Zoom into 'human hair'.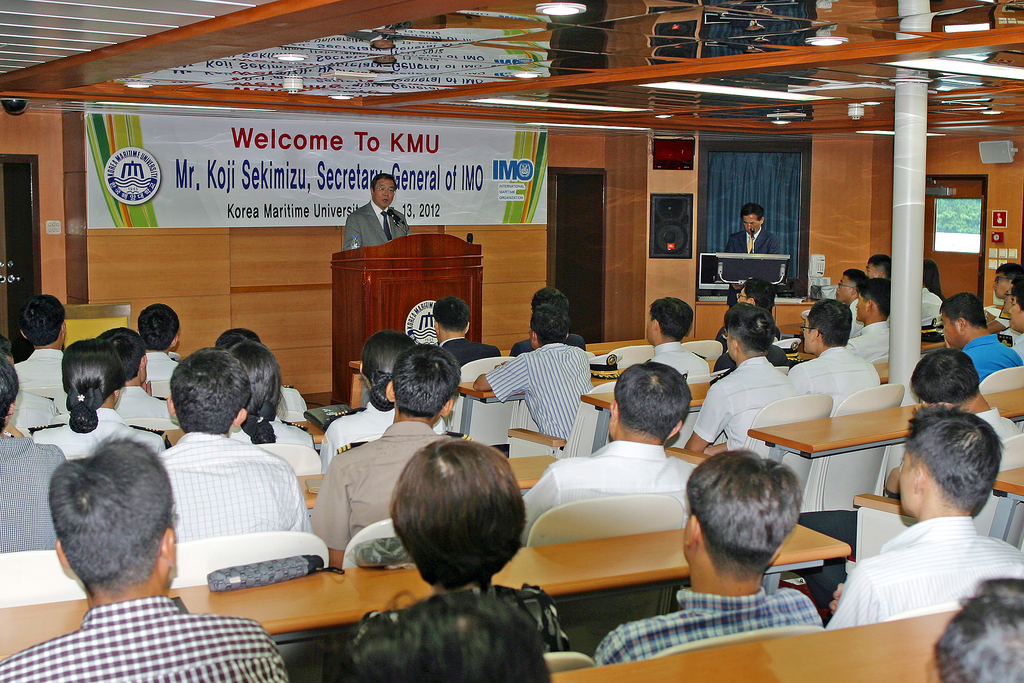
Zoom target: left=922, top=258, right=946, bottom=303.
